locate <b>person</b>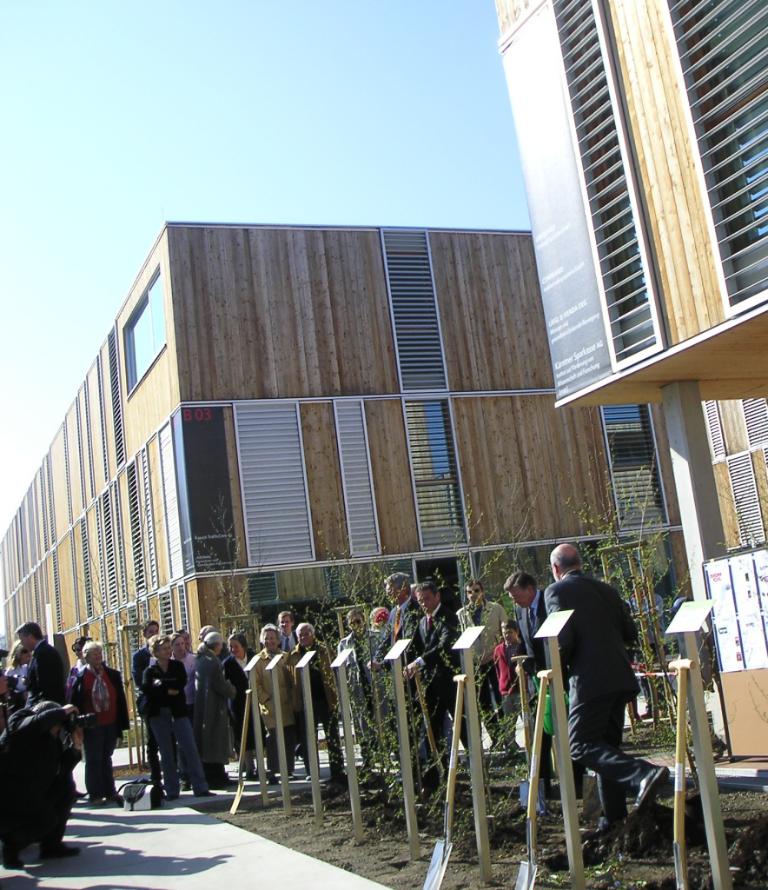
bbox(335, 605, 382, 780)
